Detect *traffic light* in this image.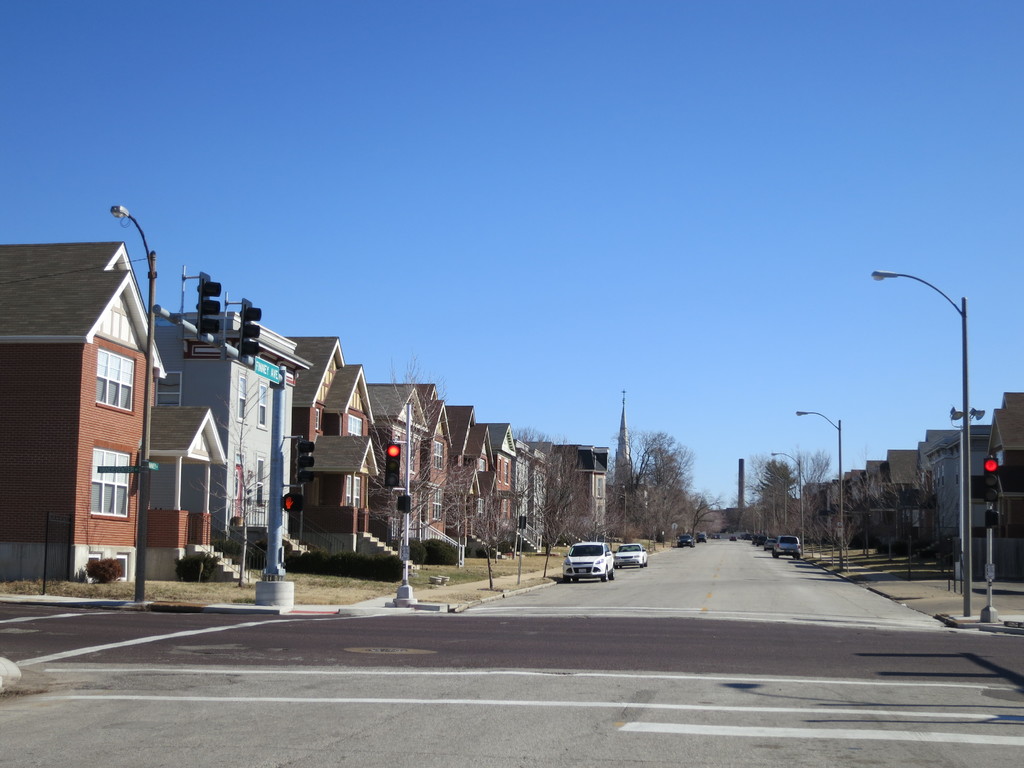
Detection: box(295, 436, 315, 484).
